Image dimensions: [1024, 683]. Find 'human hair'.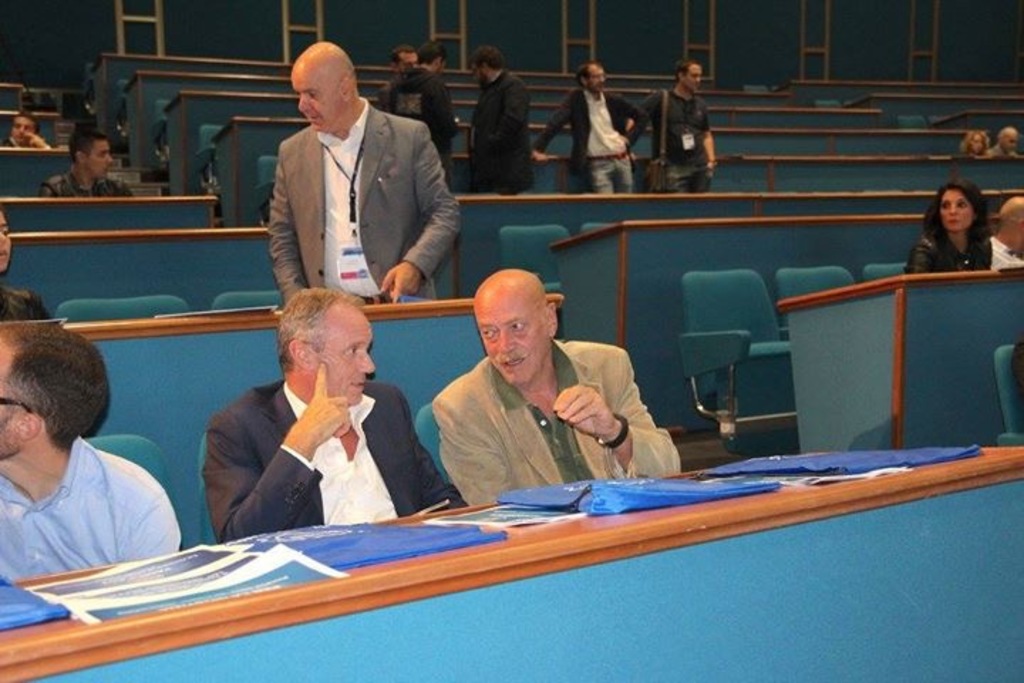
<region>671, 58, 703, 87</region>.
